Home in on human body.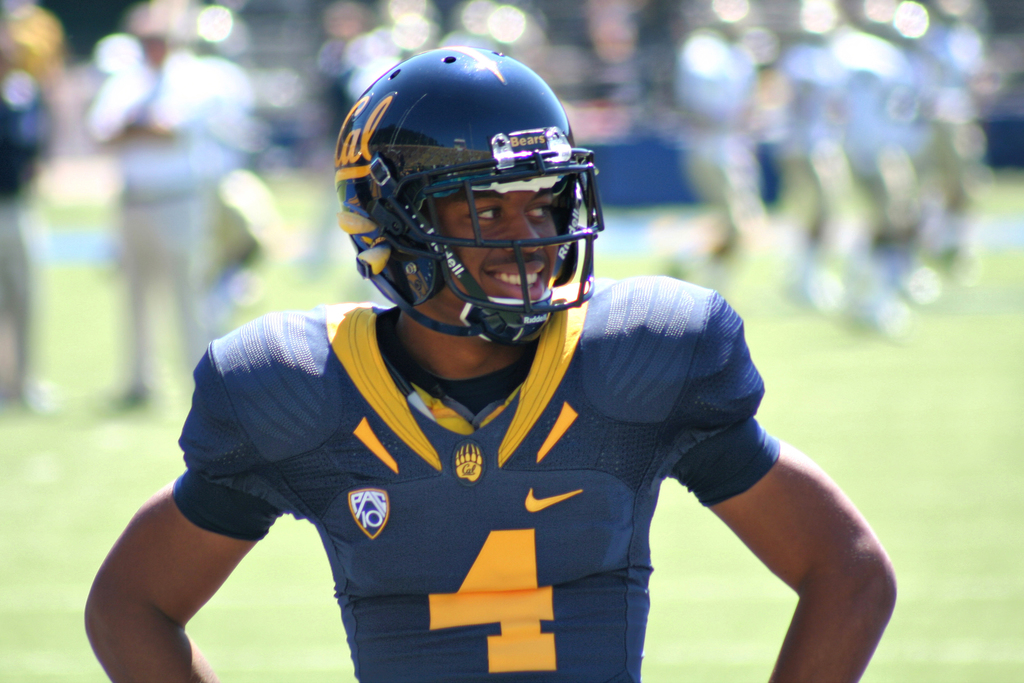
Homed in at <box>86,52,257,415</box>.
